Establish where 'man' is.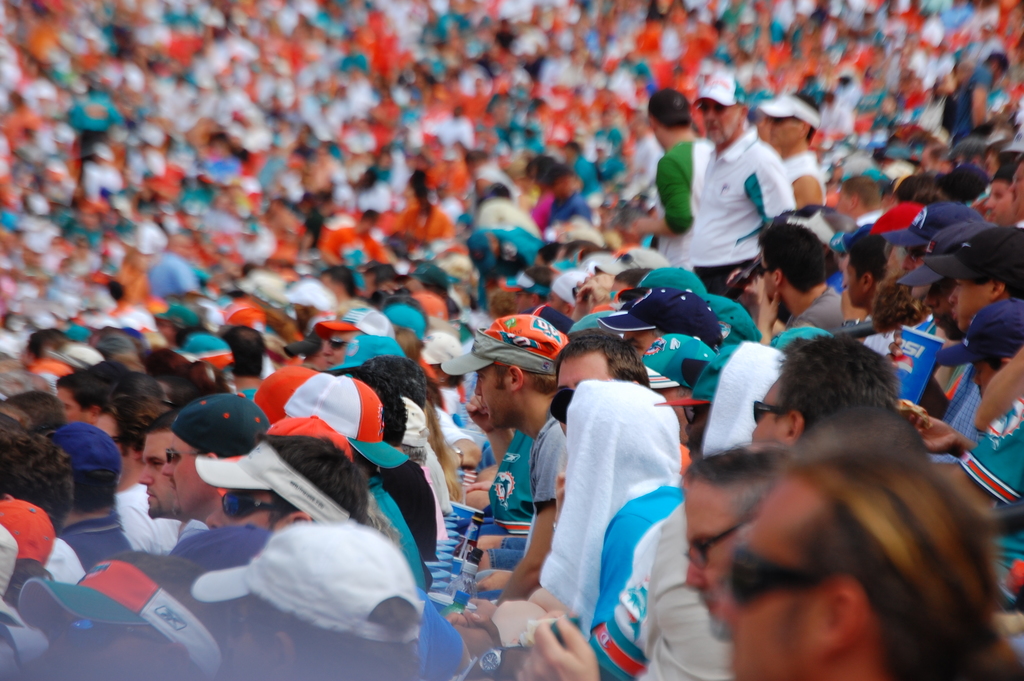
Established at rect(161, 393, 266, 562).
